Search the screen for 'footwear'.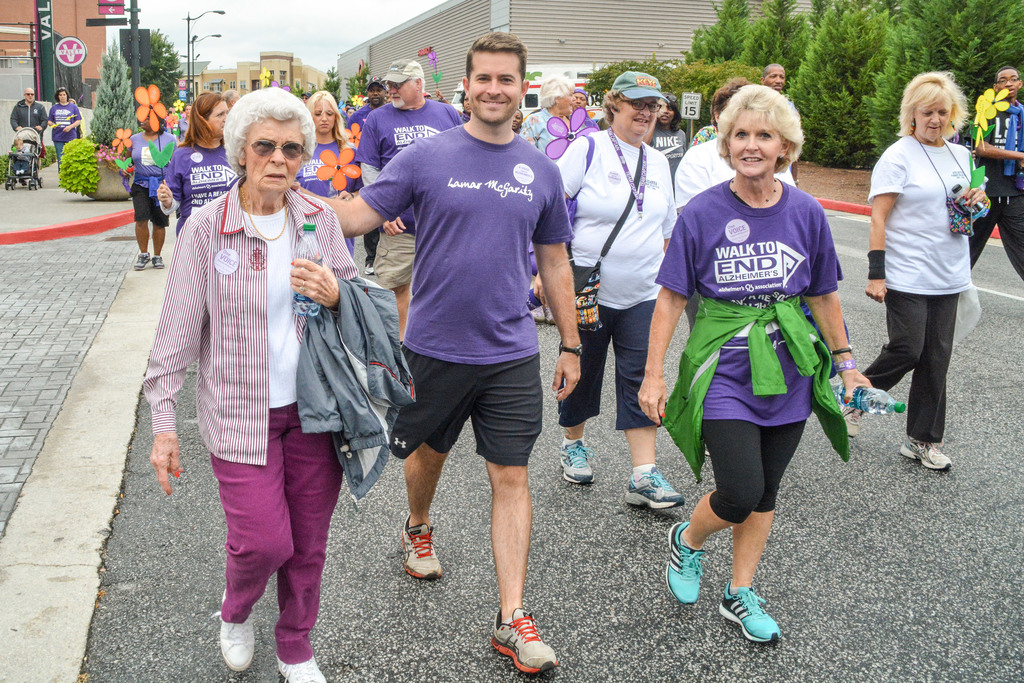
Found at Rect(840, 401, 858, 436).
